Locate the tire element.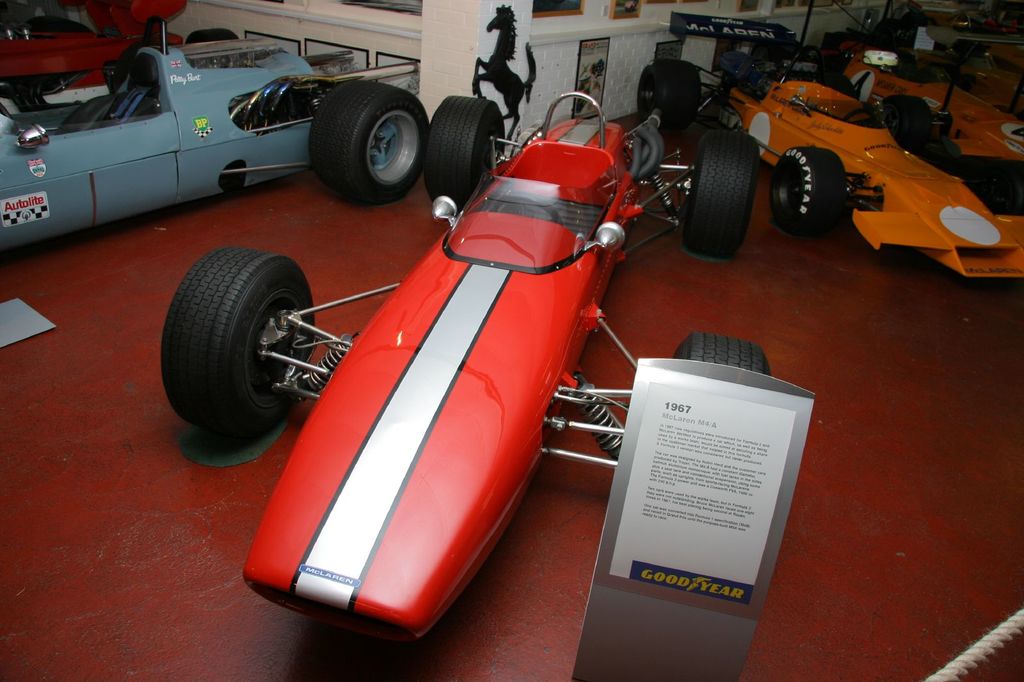
Element bbox: bbox(771, 145, 840, 231).
